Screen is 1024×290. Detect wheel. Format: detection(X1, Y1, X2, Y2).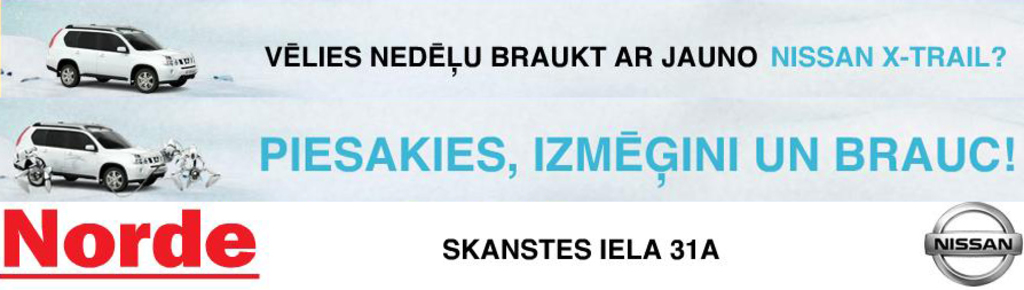
detection(134, 68, 158, 93).
